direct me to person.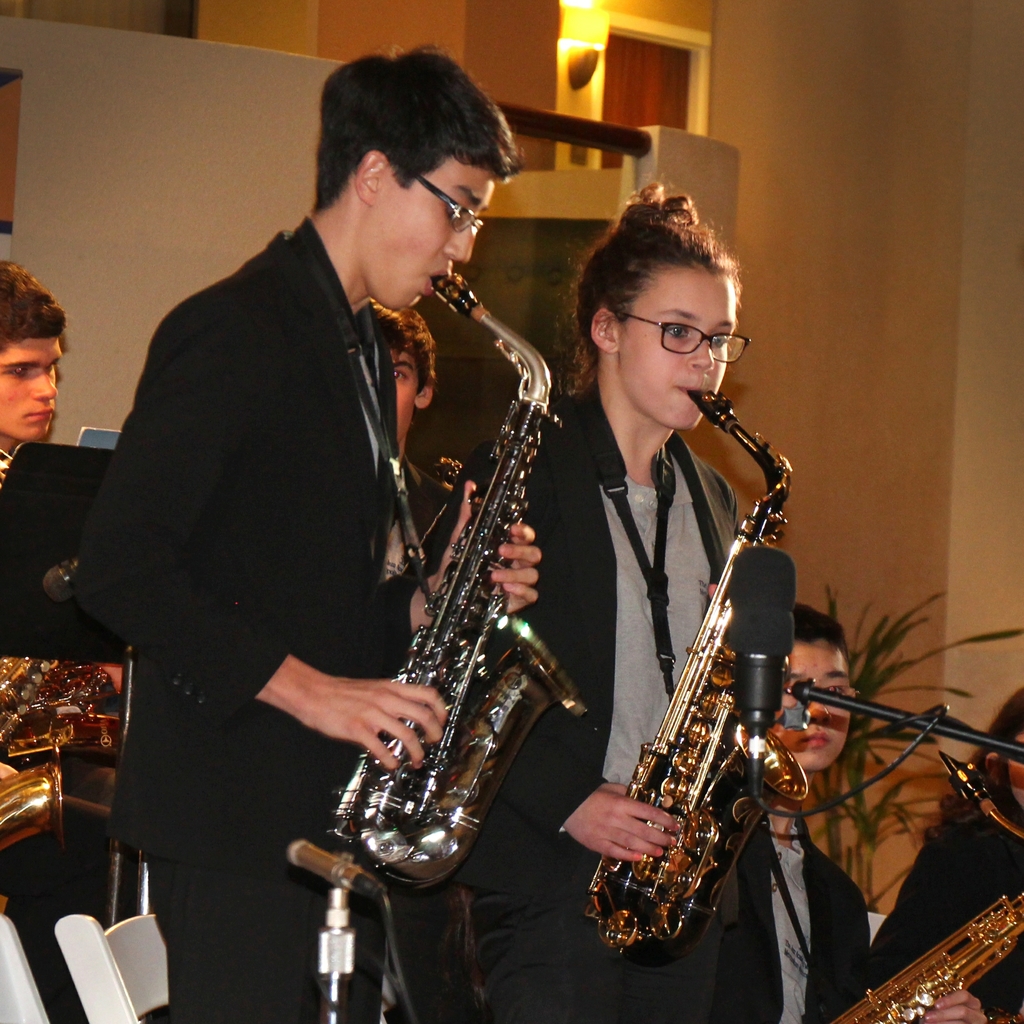
Direction: <bbox>870, 682, 1023, 1021</bbox>.
